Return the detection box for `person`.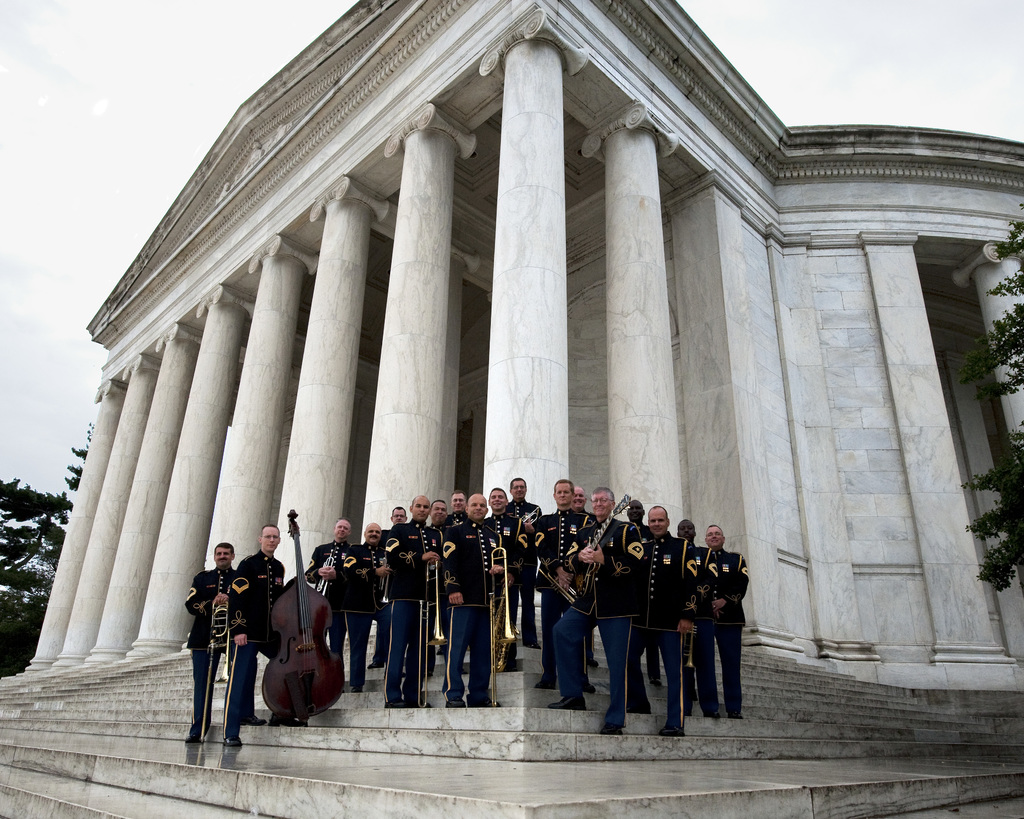
{"x1": 427, "y1": 500, "x2": 448, "y2": 678}.
